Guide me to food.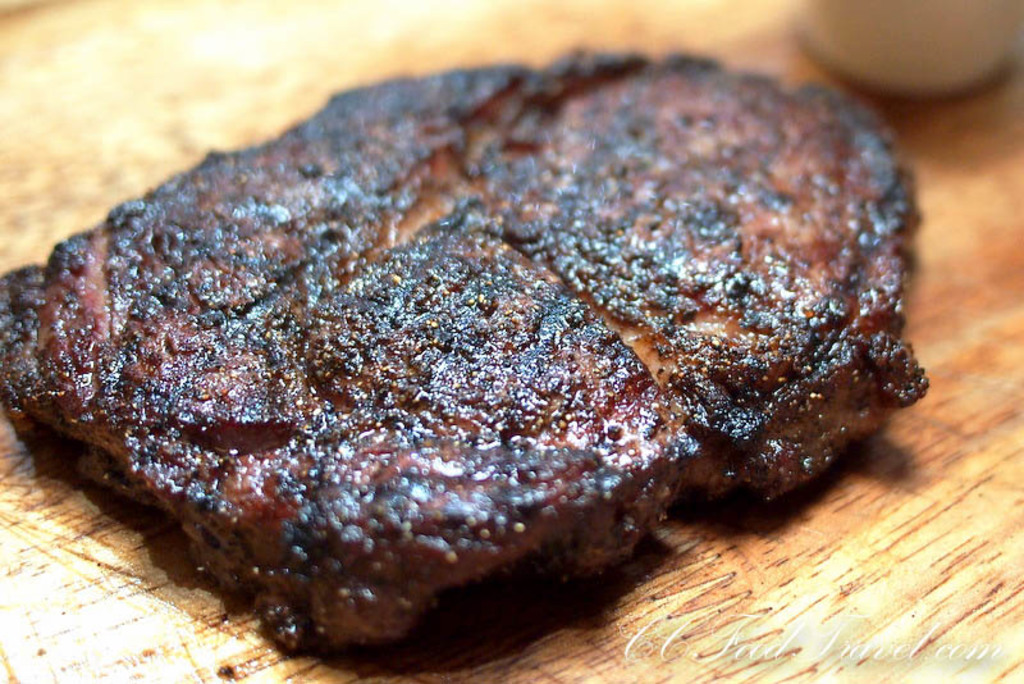
Guidance: [x1=49, y1=70, x2=913, y2=617].
